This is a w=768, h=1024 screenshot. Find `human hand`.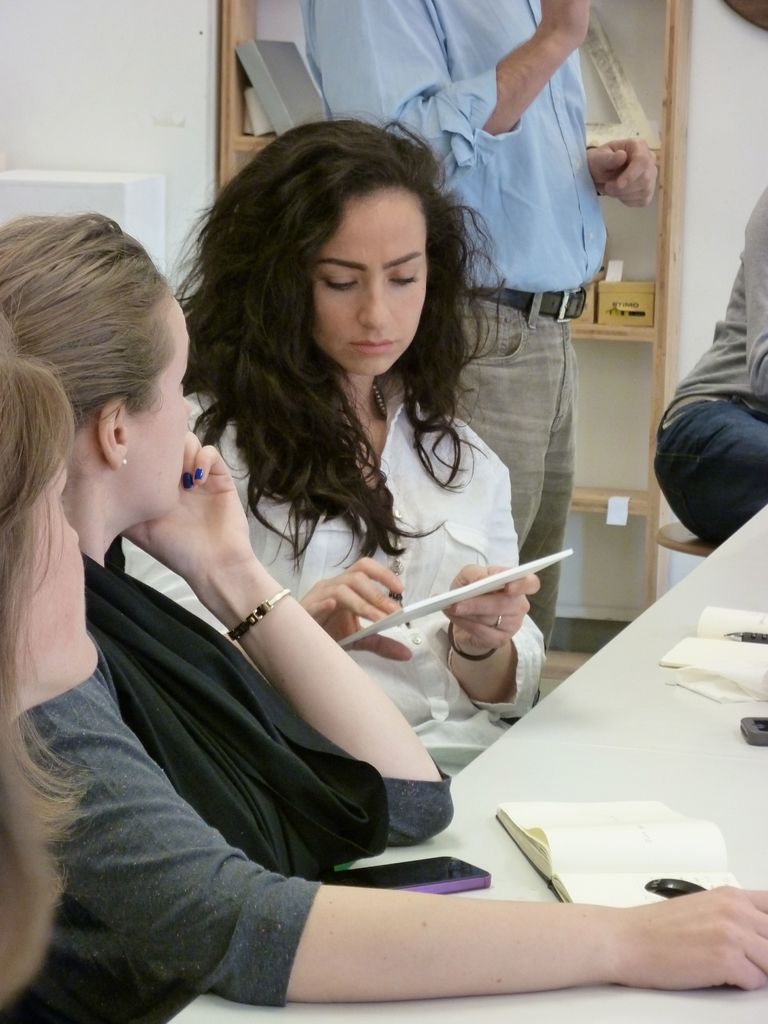
Bounding box: <bbox>588, 134, 658, 206</bbox>.
